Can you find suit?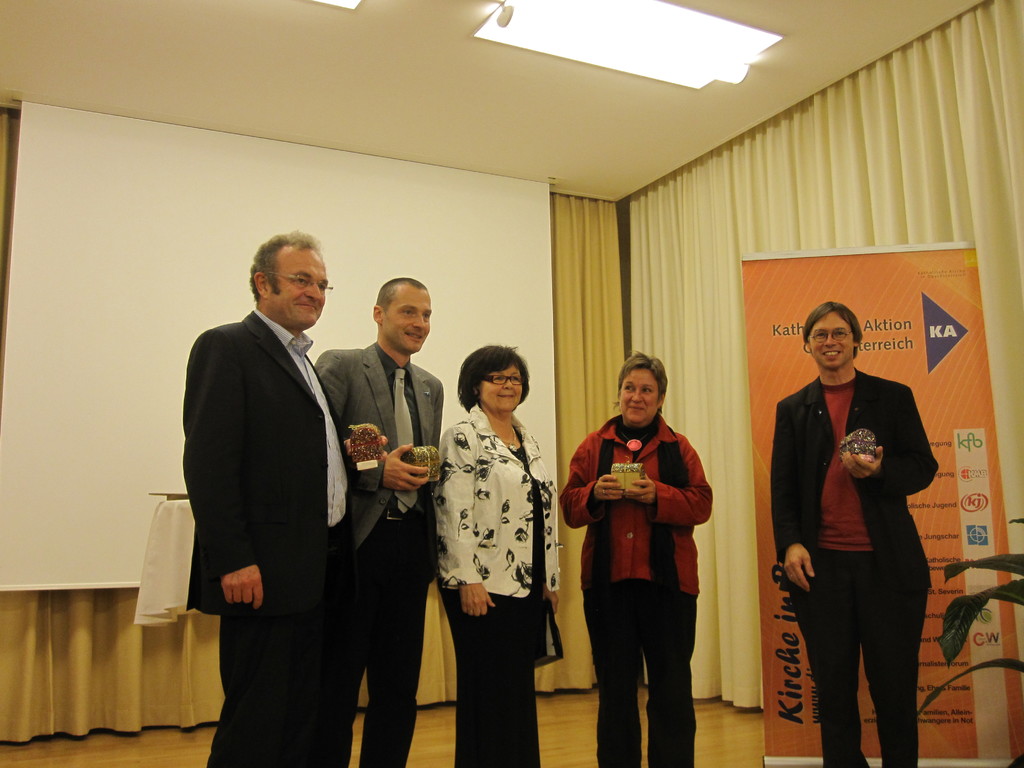
Yes, bounding box: bbox=[428, 403, 557, 766].
